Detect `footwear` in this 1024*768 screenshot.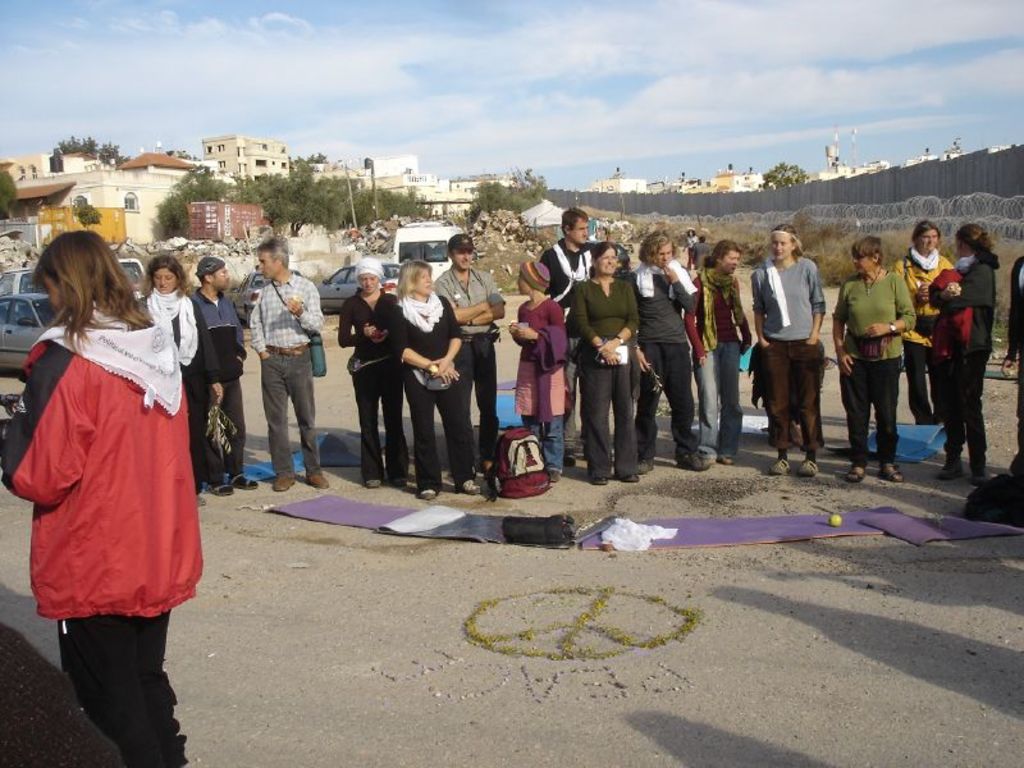
Detection: <box>393,474,403,486</box>.
